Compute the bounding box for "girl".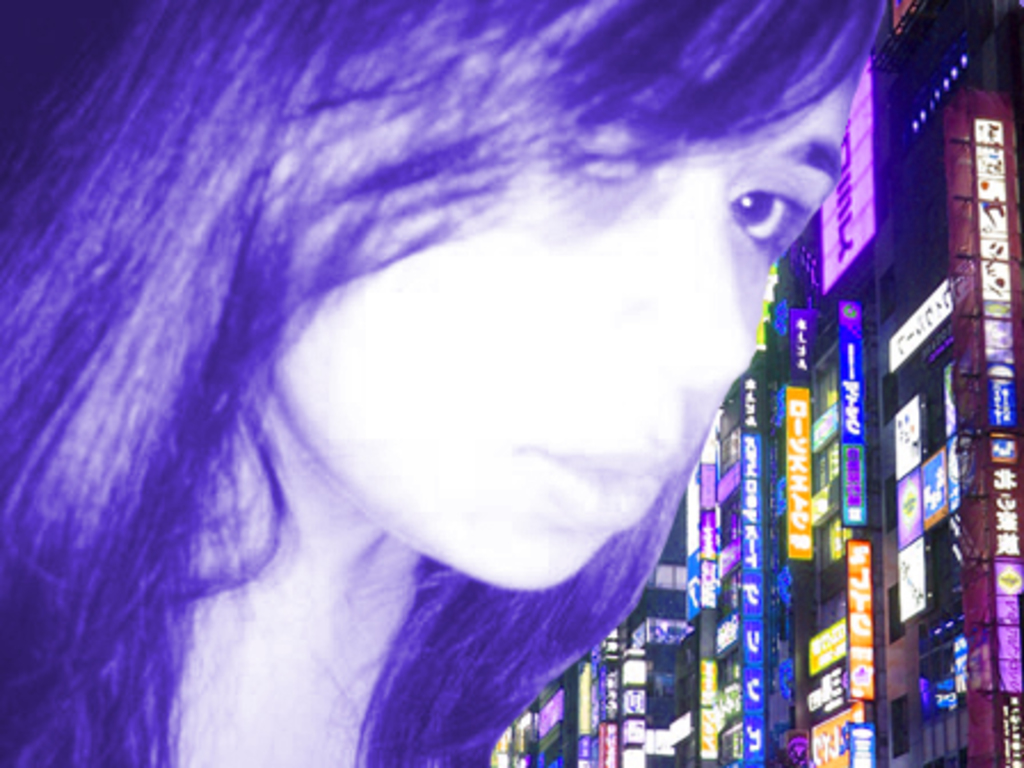
<bbox>0, 0, 891, 766</bbox>.
